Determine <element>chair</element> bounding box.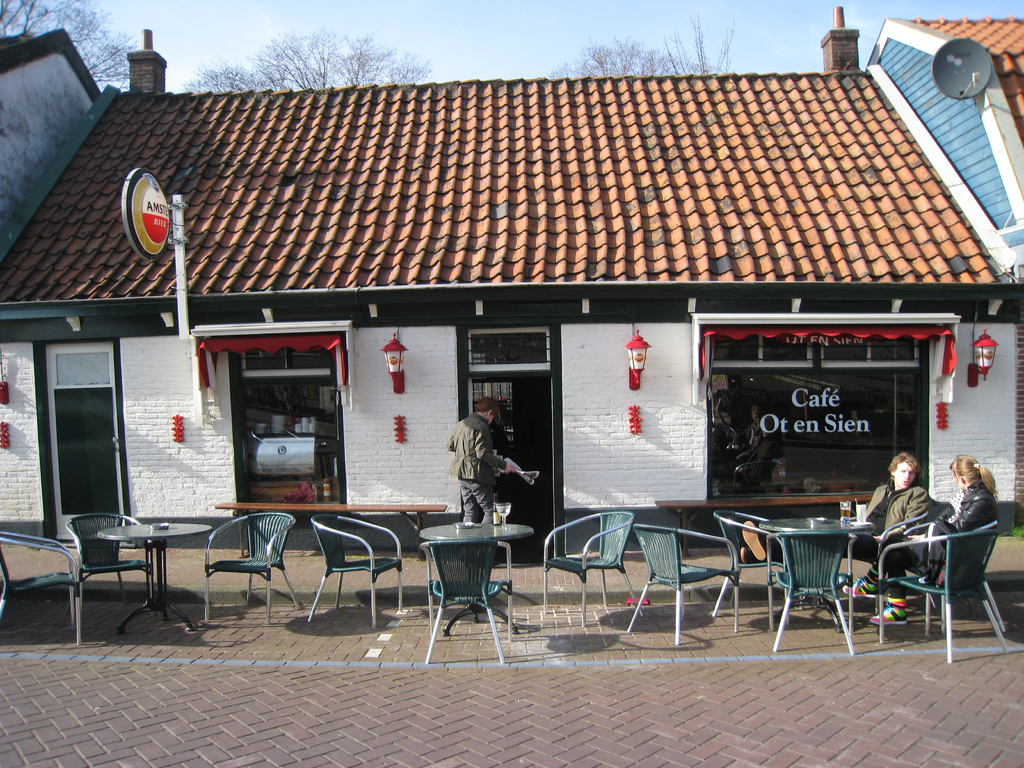
Determined: [x1=628, y1=523, x2=740, y2=650].
